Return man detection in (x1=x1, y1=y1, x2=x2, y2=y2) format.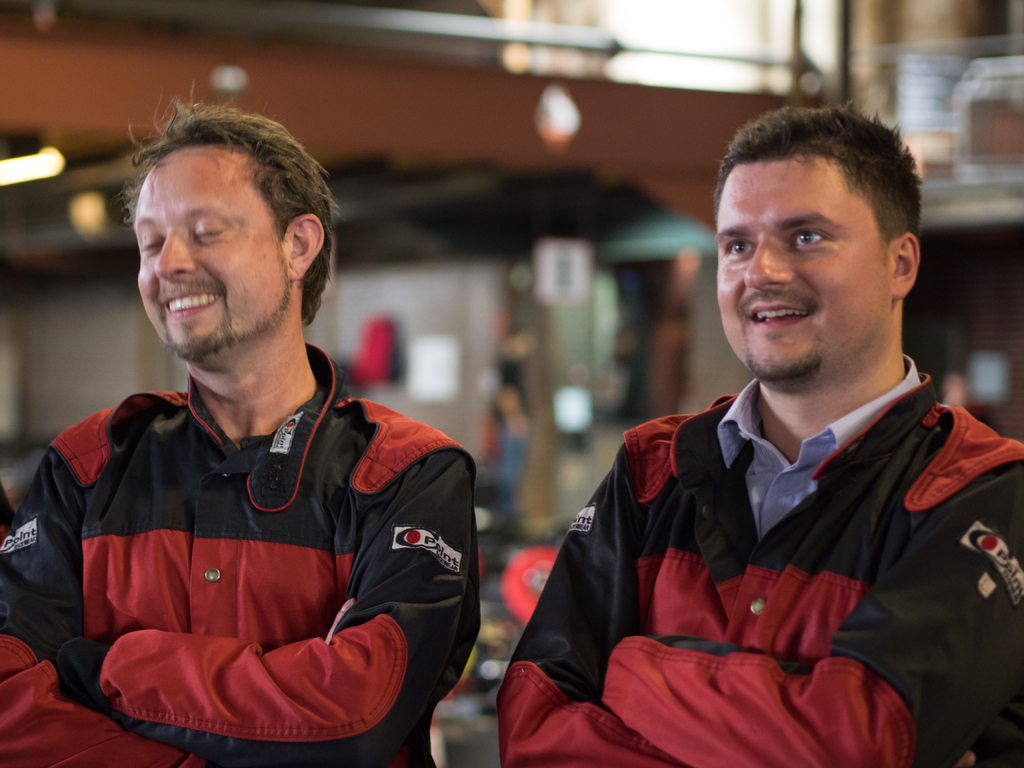
(x1=524, y1=138, x2=985, y2=767).
